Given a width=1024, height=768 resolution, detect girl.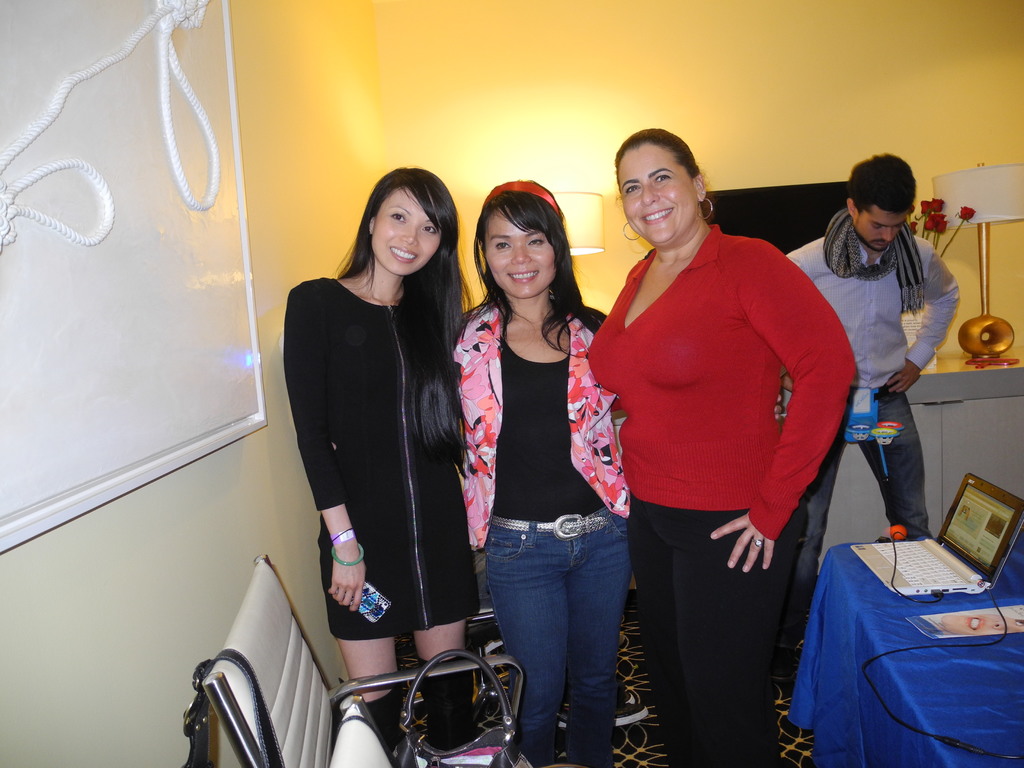
<box>582,129,856,767</box>.
